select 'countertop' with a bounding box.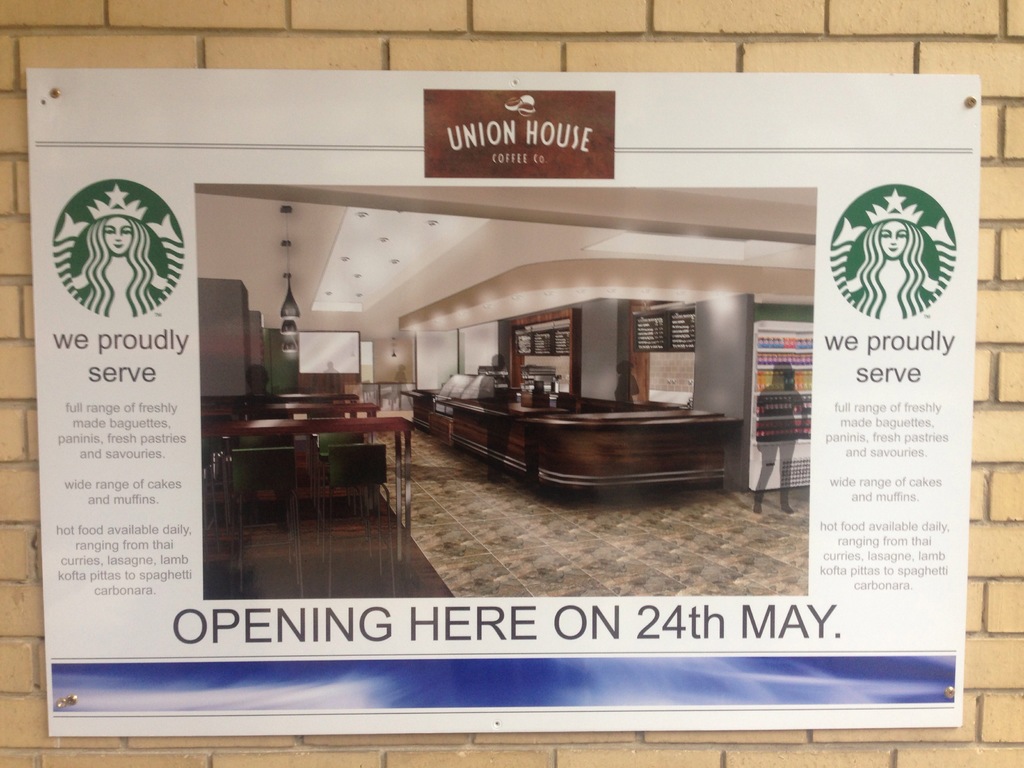
(401,387,743,435).
